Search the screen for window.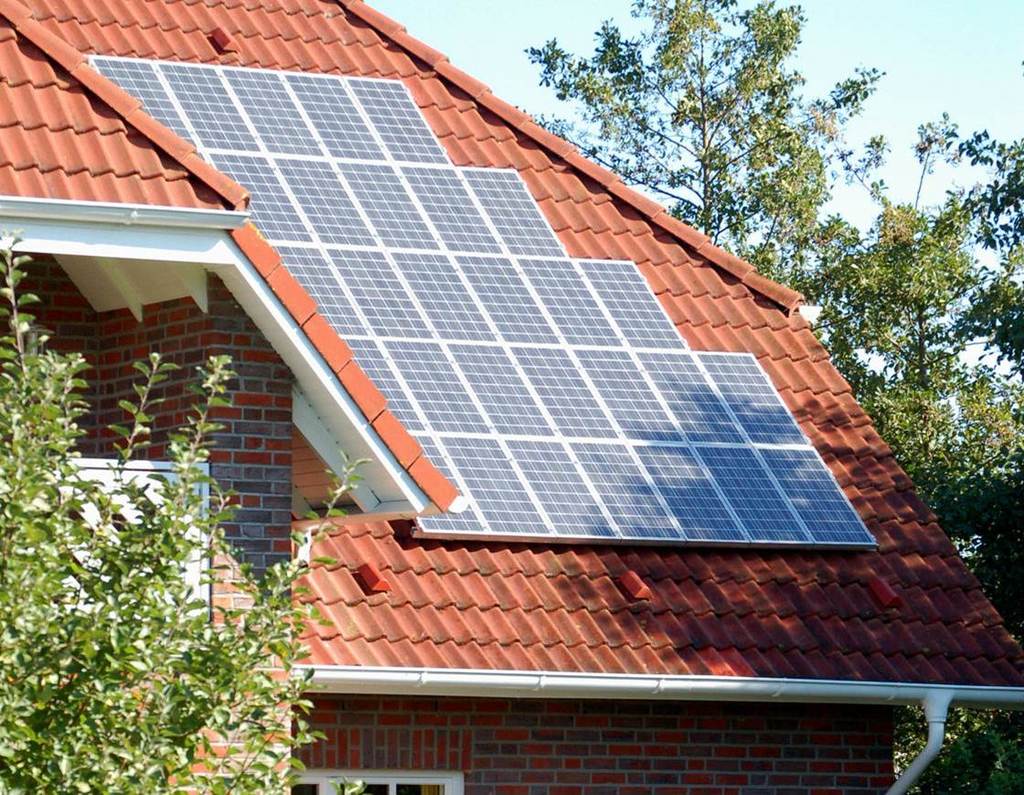
Found at 288, 769, 464, 794.
